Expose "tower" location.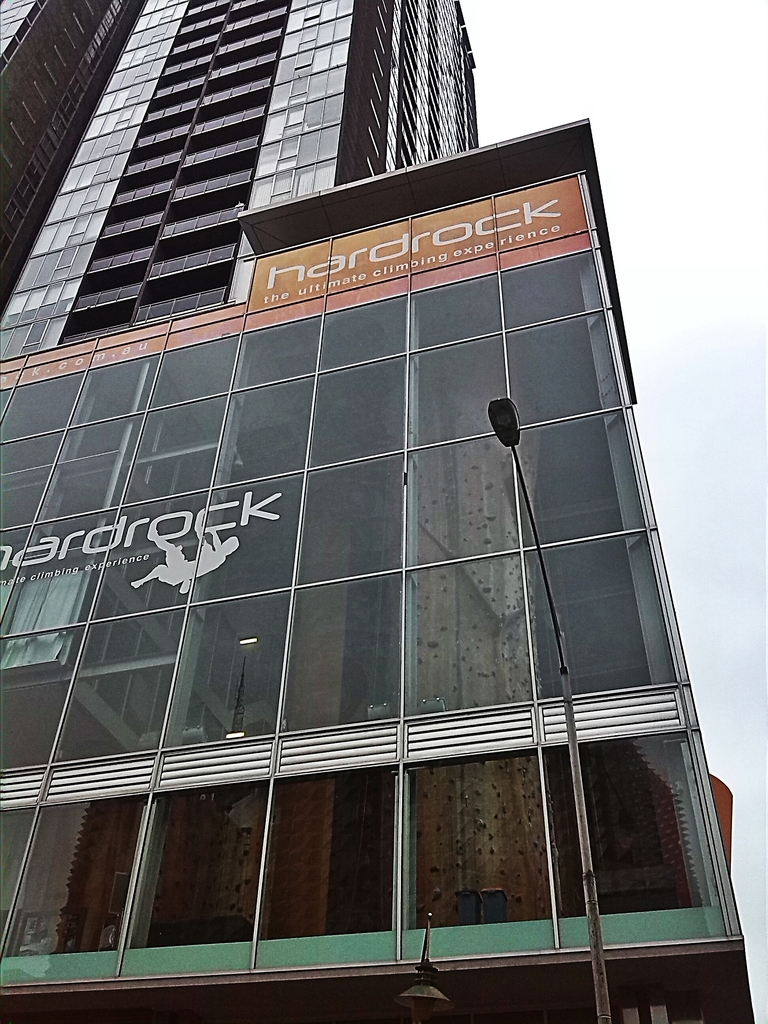
Exposed at 0,0,483,364.
